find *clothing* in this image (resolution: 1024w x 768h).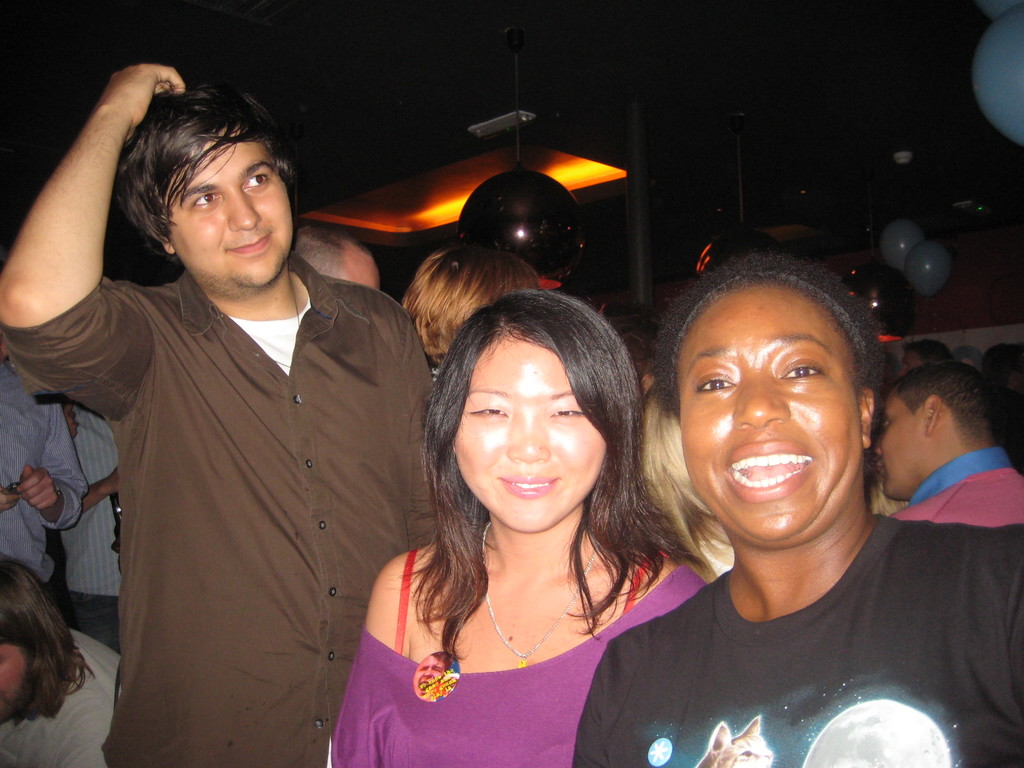
box=[326, 529, 705, 766].
